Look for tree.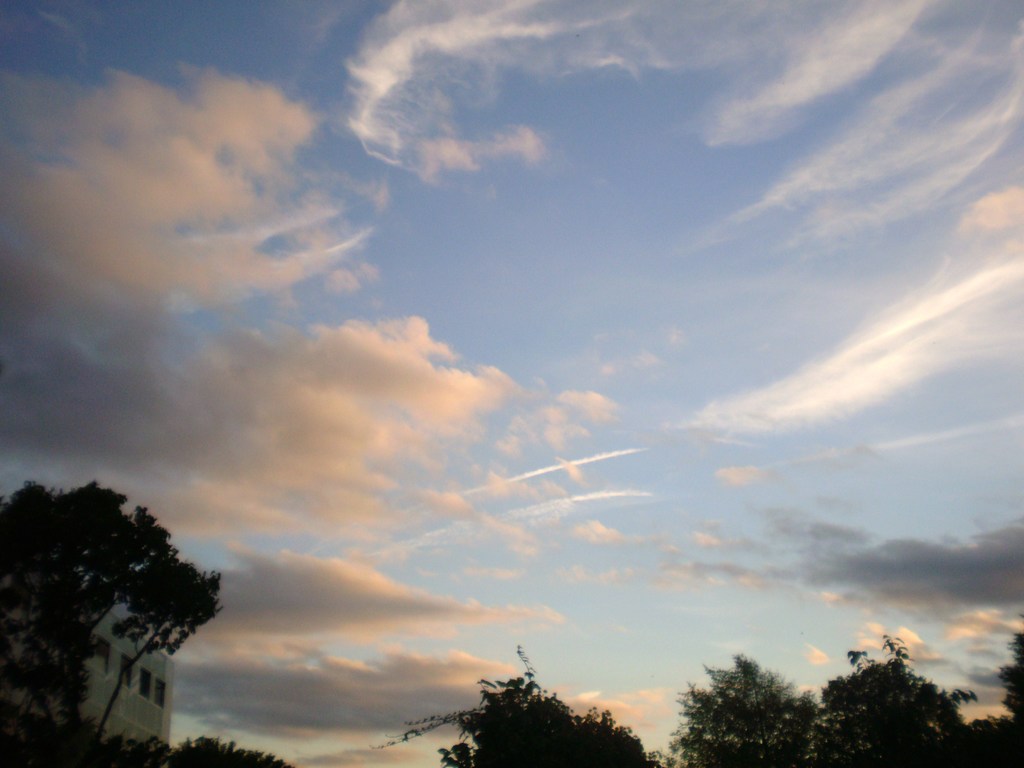
Found: (x1=710, y1=664, x2=813, y2=767).
